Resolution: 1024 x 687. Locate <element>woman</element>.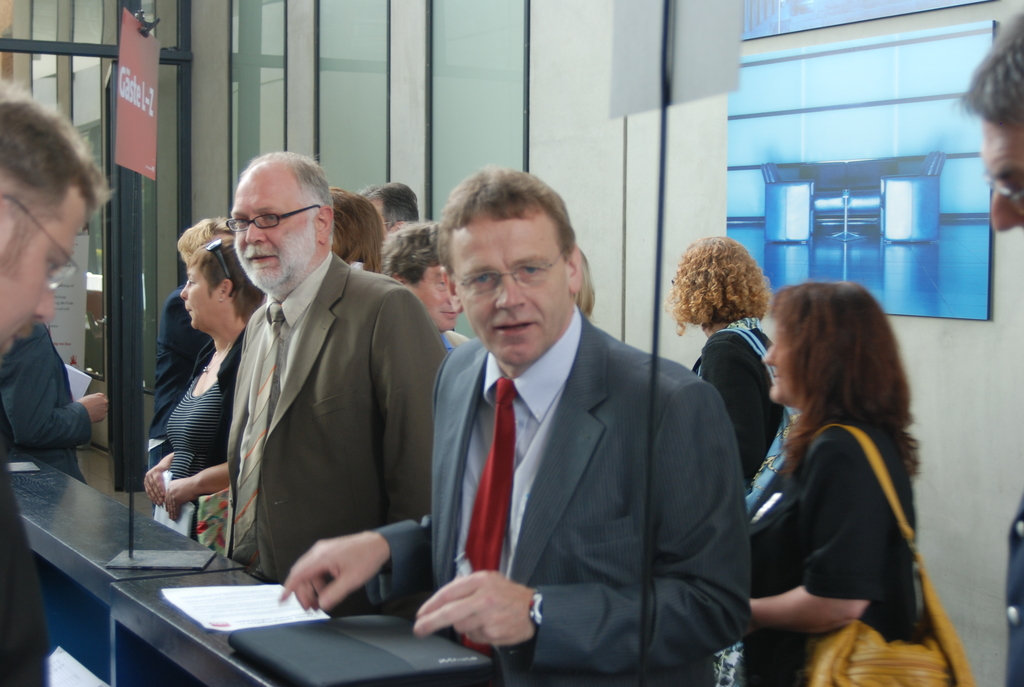
pyautogui.locateOnScreen(661, 227, 794, 686).
